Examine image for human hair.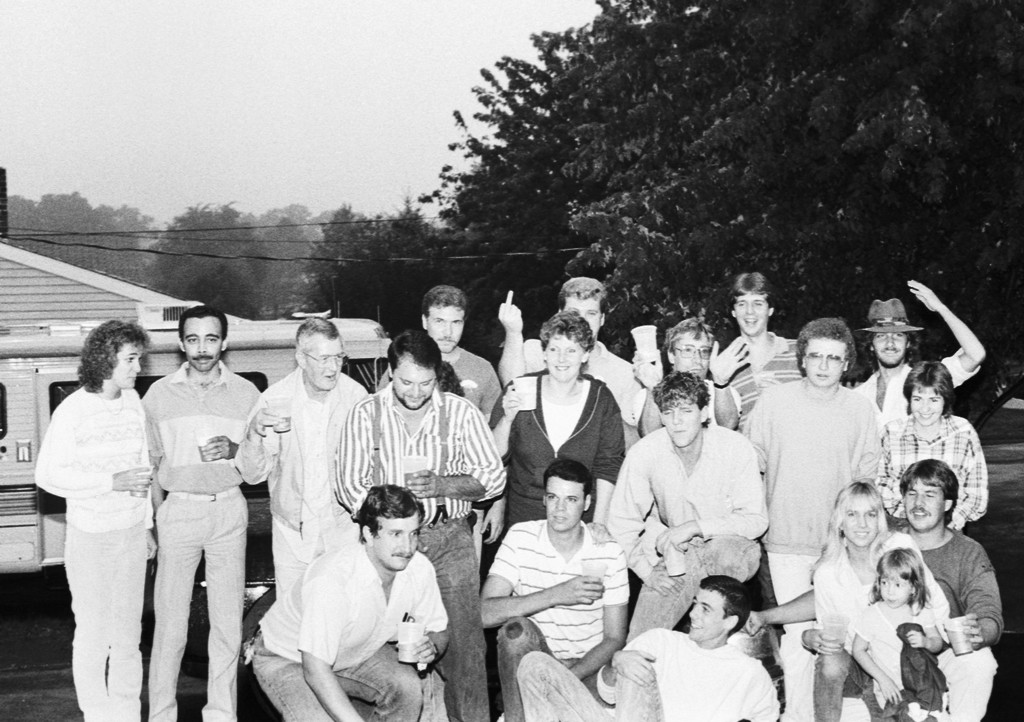
Examination result: (left=813, top=479, right=897, bottom=567).
